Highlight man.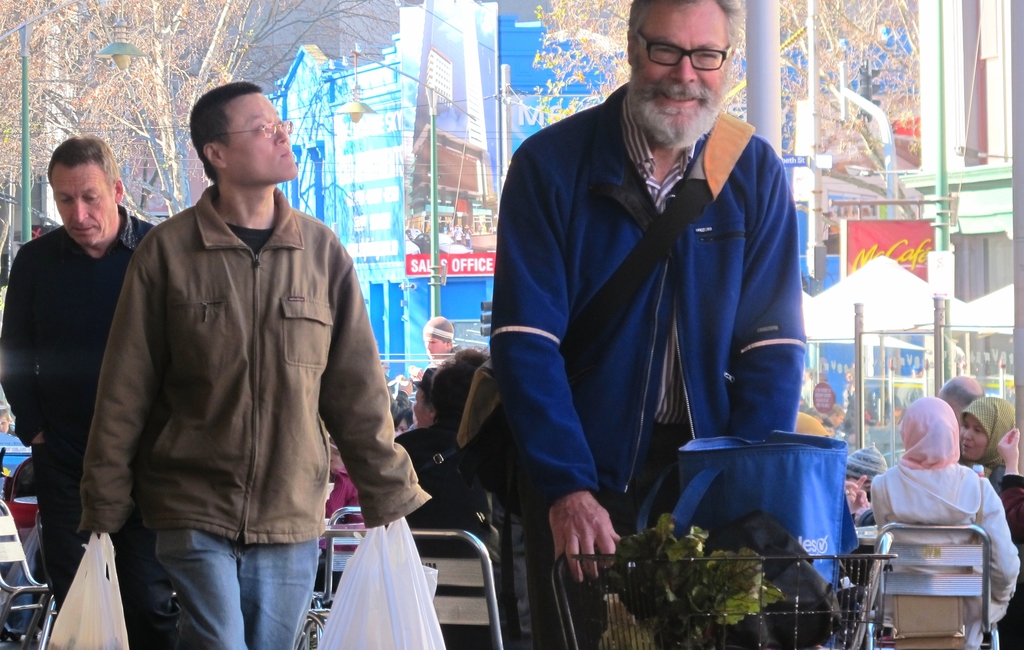
Highlighted region: select_region(83, 82, 423, 649).
